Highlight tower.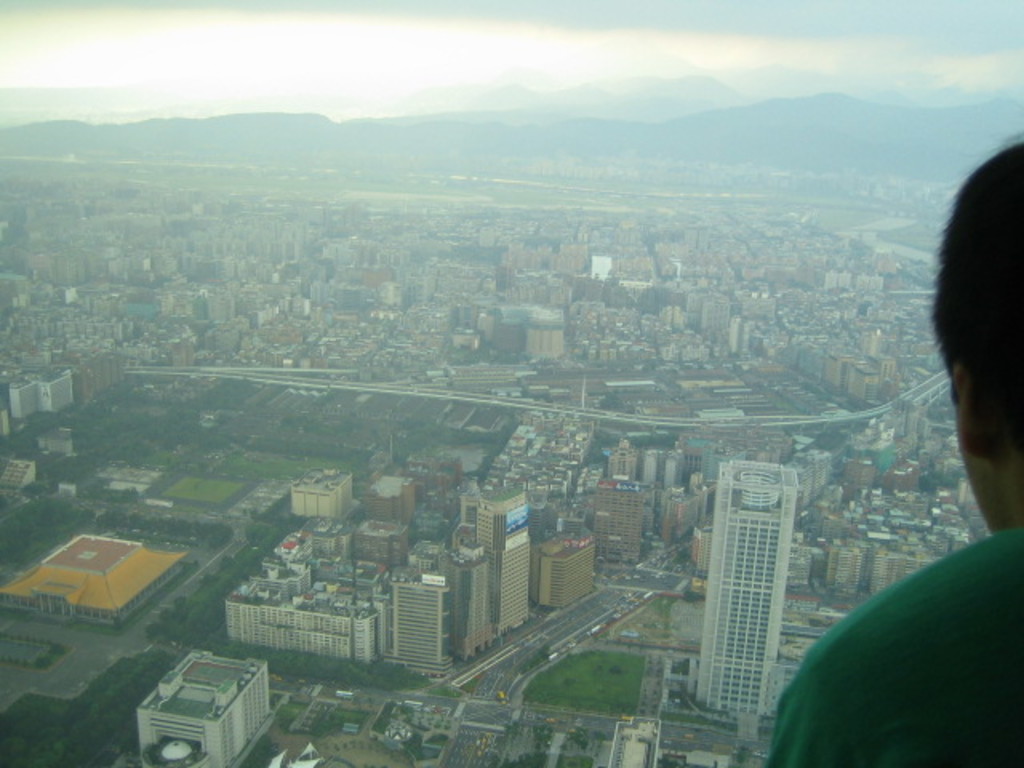
Highlighted region: Rect(701, 426, 826, 706).
